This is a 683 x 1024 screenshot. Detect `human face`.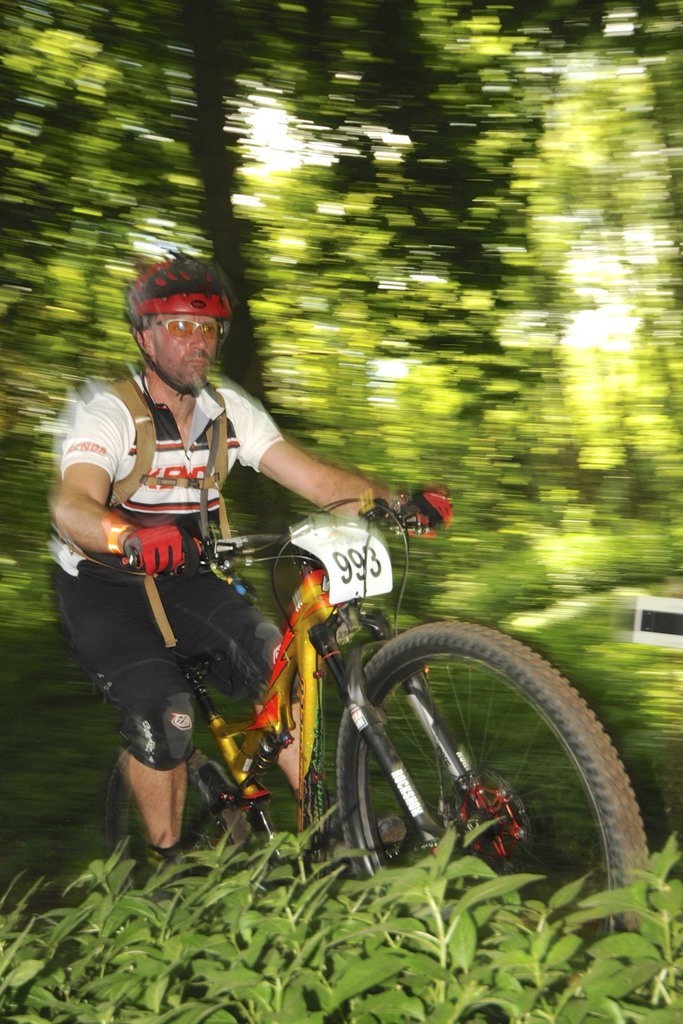
(154, 310, 219, 389).
